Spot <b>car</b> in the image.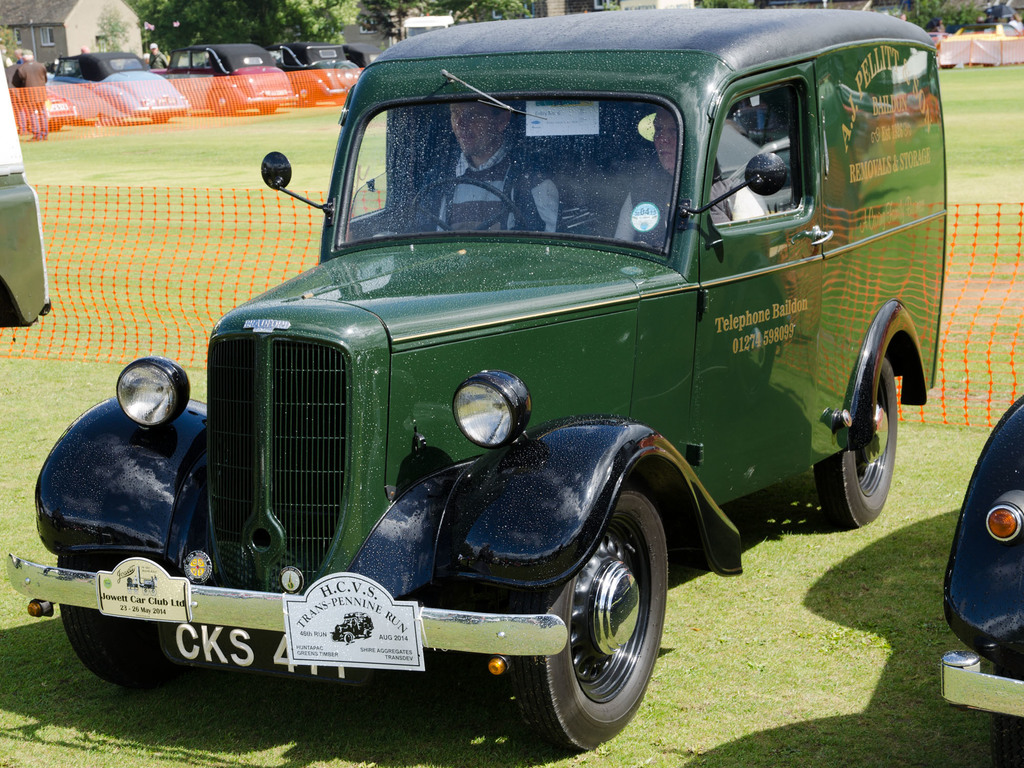
<b>car</b> found at select_region(10, 77, 75, 124).
